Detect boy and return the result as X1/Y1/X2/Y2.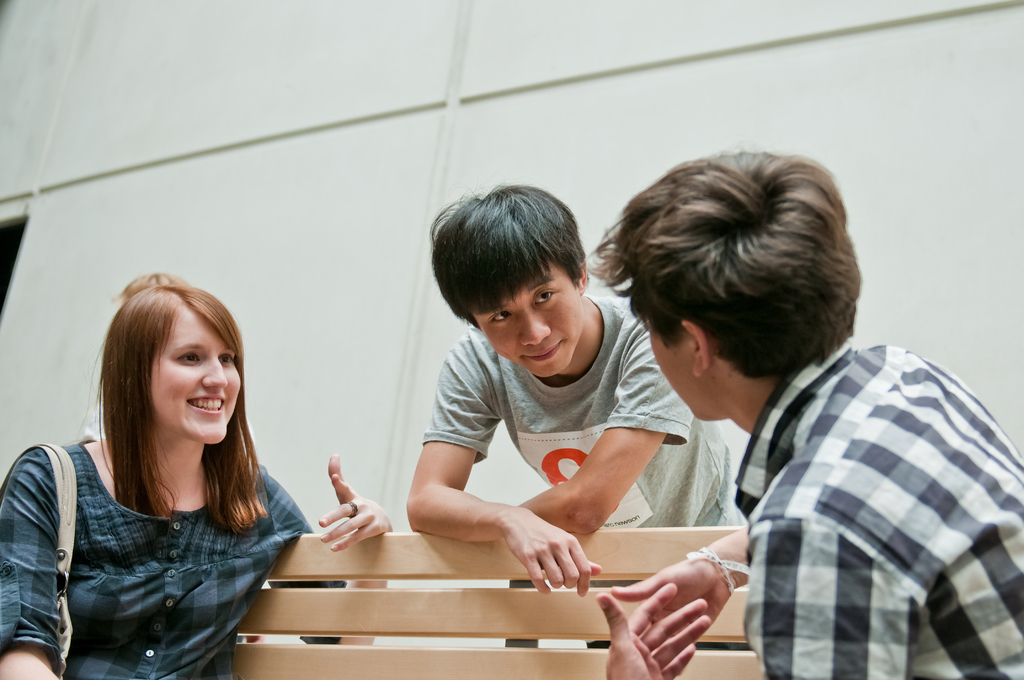
401/175/759/654.
